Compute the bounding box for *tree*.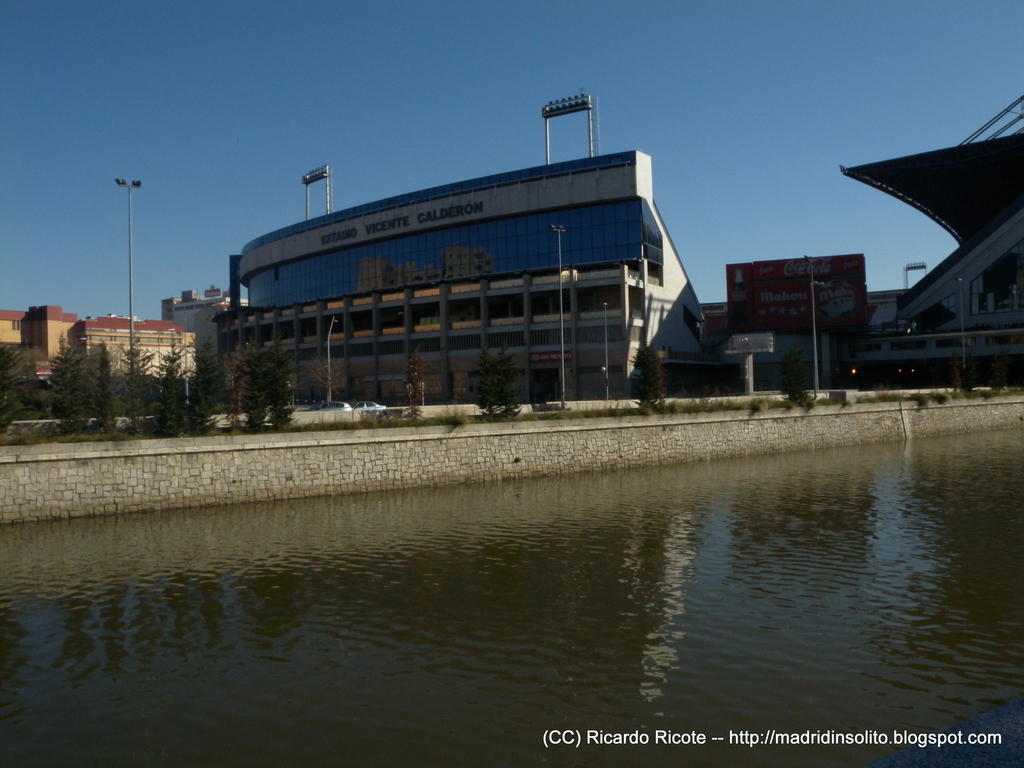
<region>789, 349, 817, 412</region>.
